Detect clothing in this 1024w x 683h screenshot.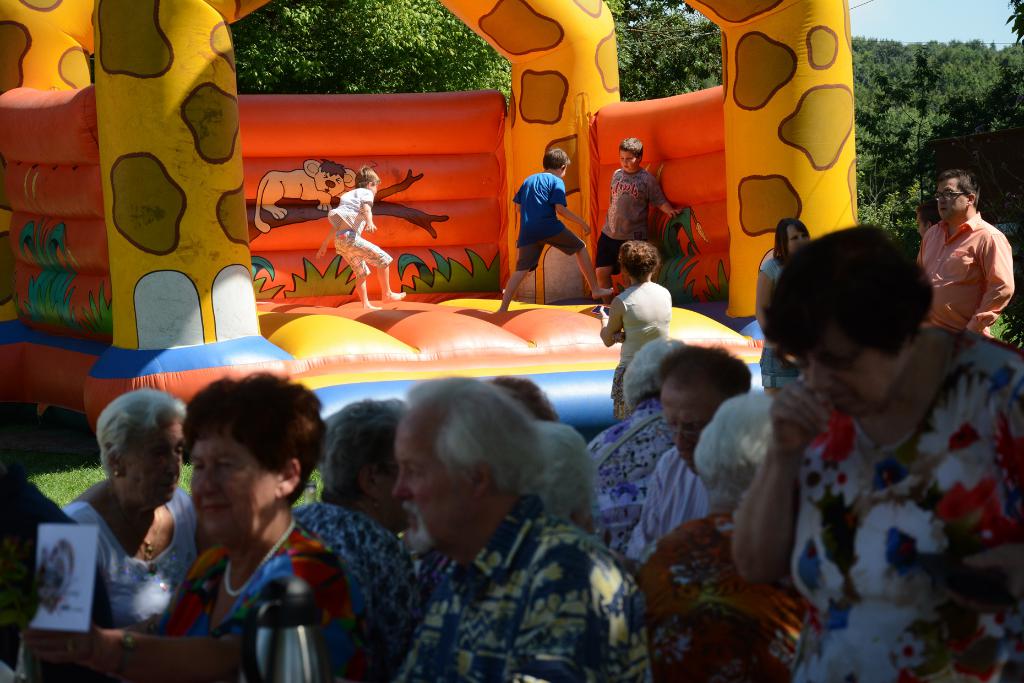
Detection: {"left": 646, "top": 502, "right": 808, "bottom": 682}.
